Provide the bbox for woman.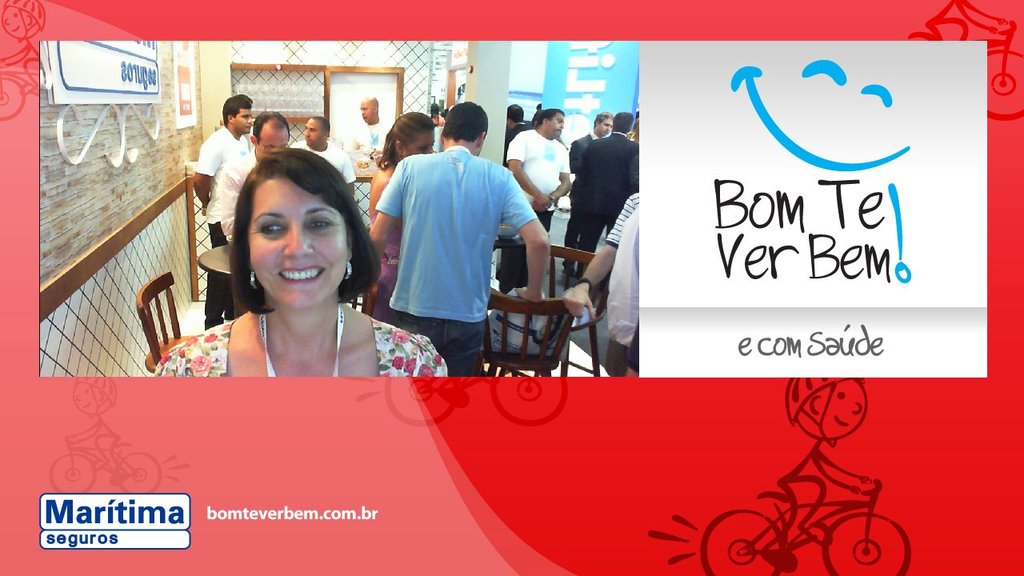
bbox(168, 144, 414, 393).
